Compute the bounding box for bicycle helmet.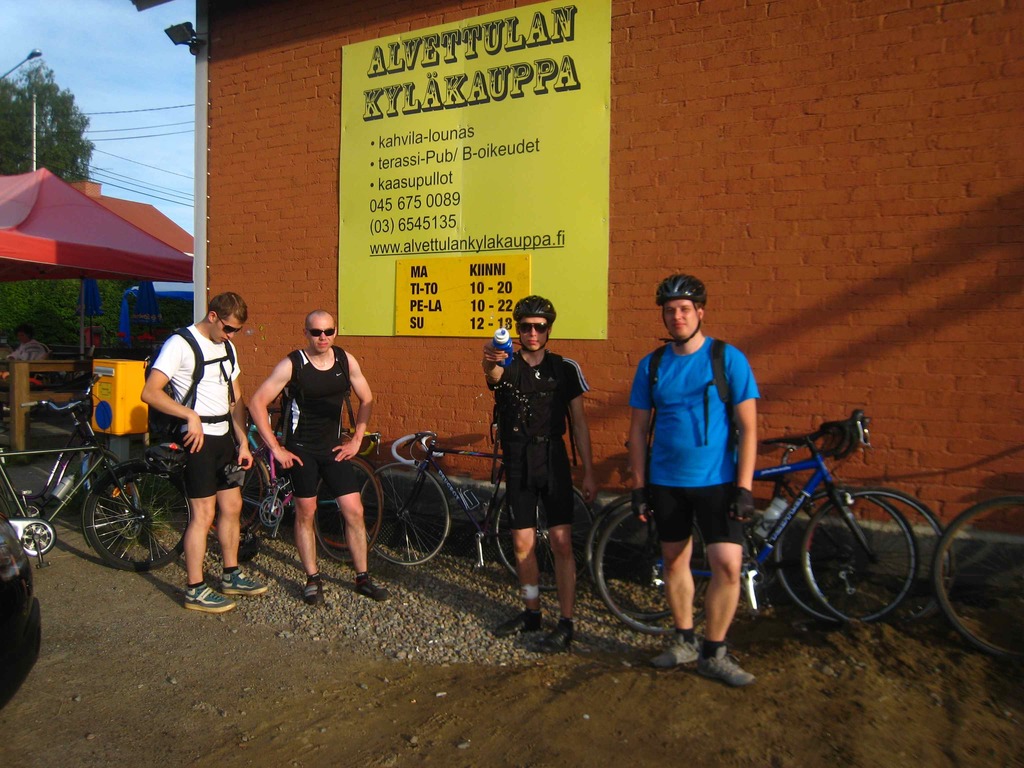
BBox(652, 270, 715, 318).
